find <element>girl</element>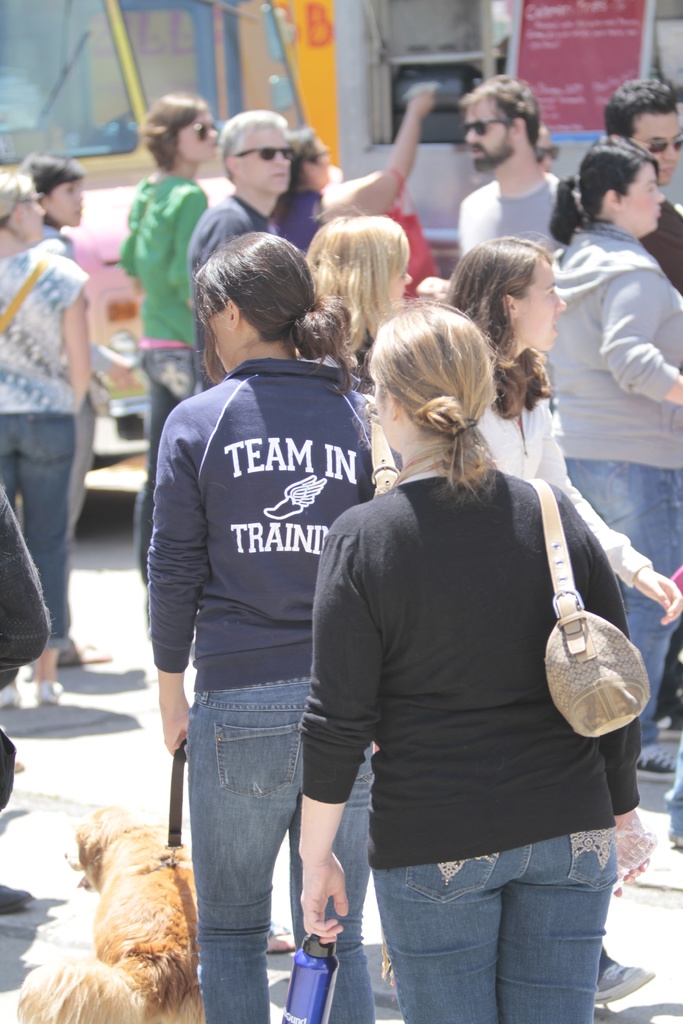
Rect(119, 90, 224, 623)
